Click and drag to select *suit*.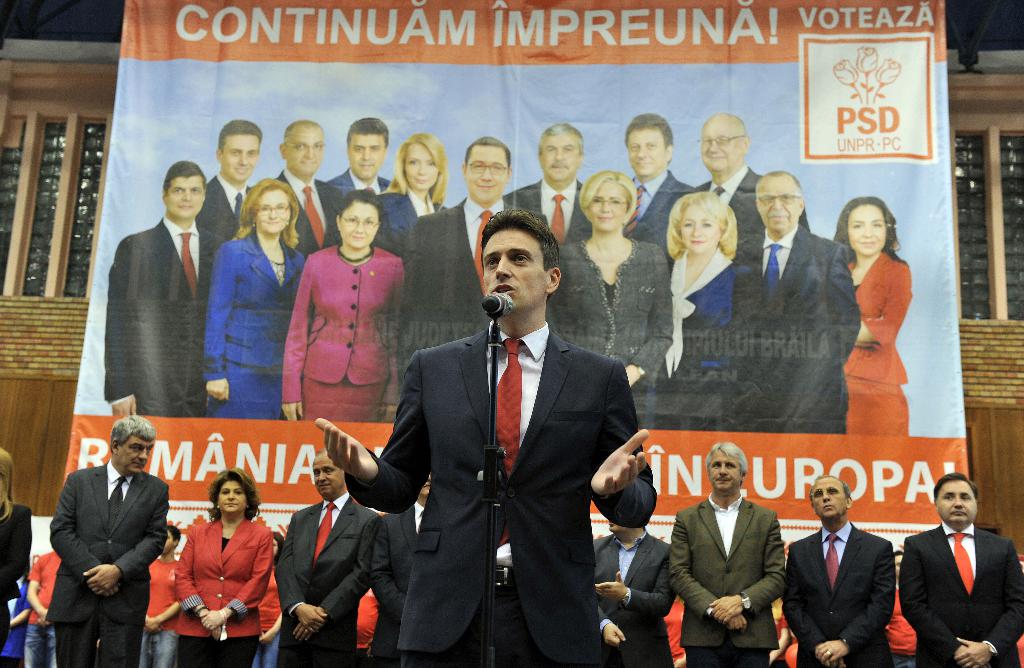
Selection: bbox=(373, 505, 423, 667).
